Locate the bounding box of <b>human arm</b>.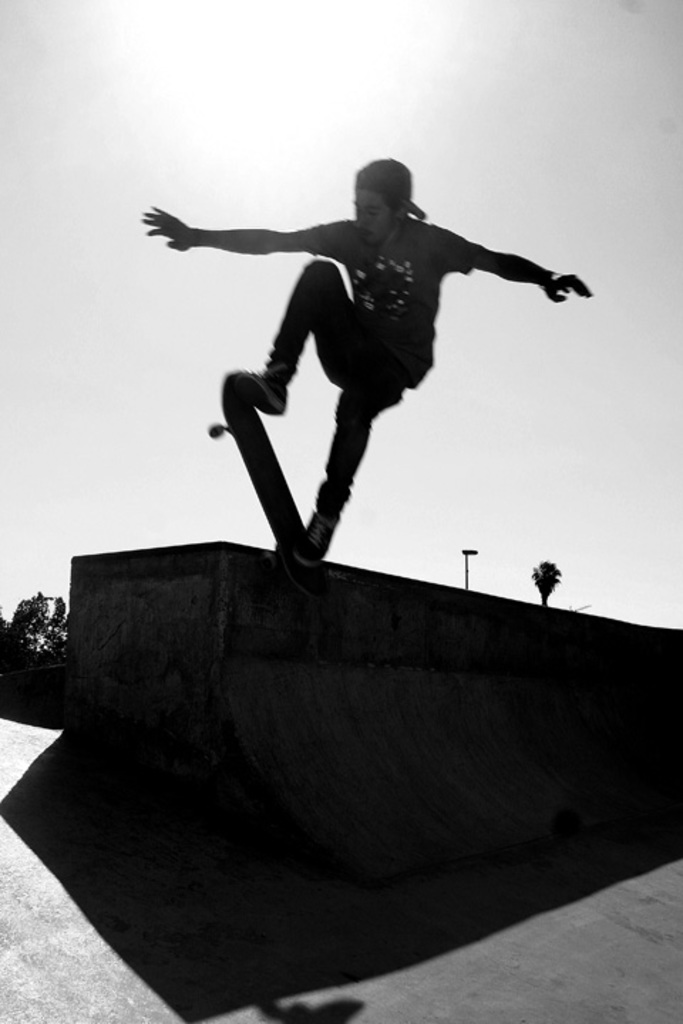
Bounding box: left=467, top=219, right=575, bottom=300.
